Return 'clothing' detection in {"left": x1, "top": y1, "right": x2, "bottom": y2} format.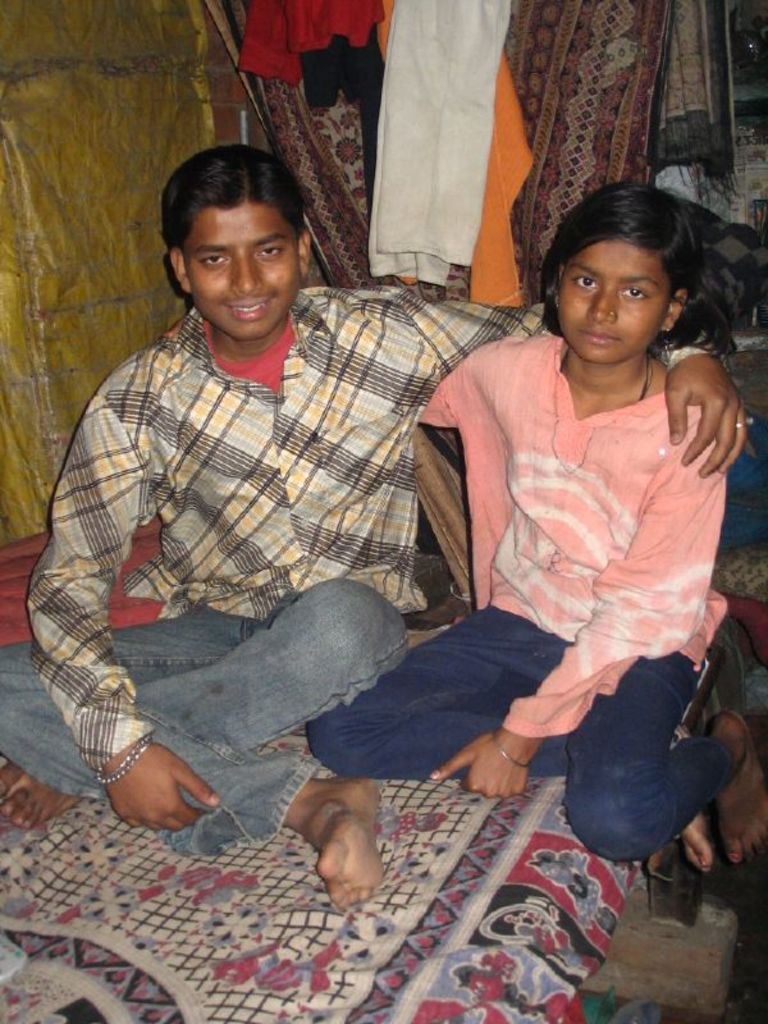
{"left": 305, "top": 329, "right": 733, "bottom": 859}.
